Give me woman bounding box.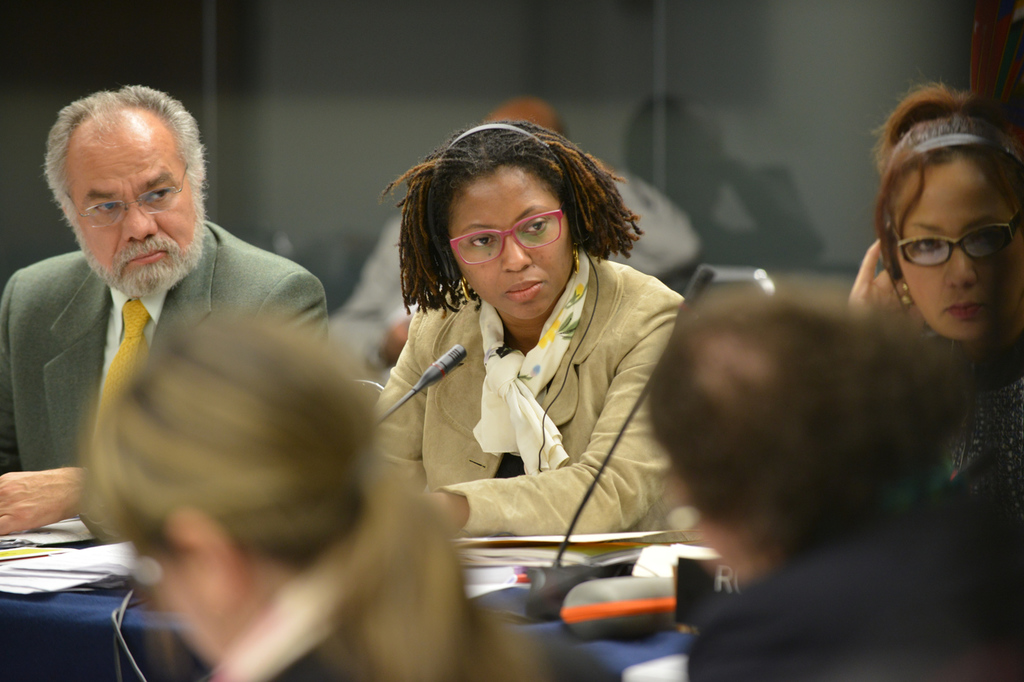
78, 287, 614, 681.
